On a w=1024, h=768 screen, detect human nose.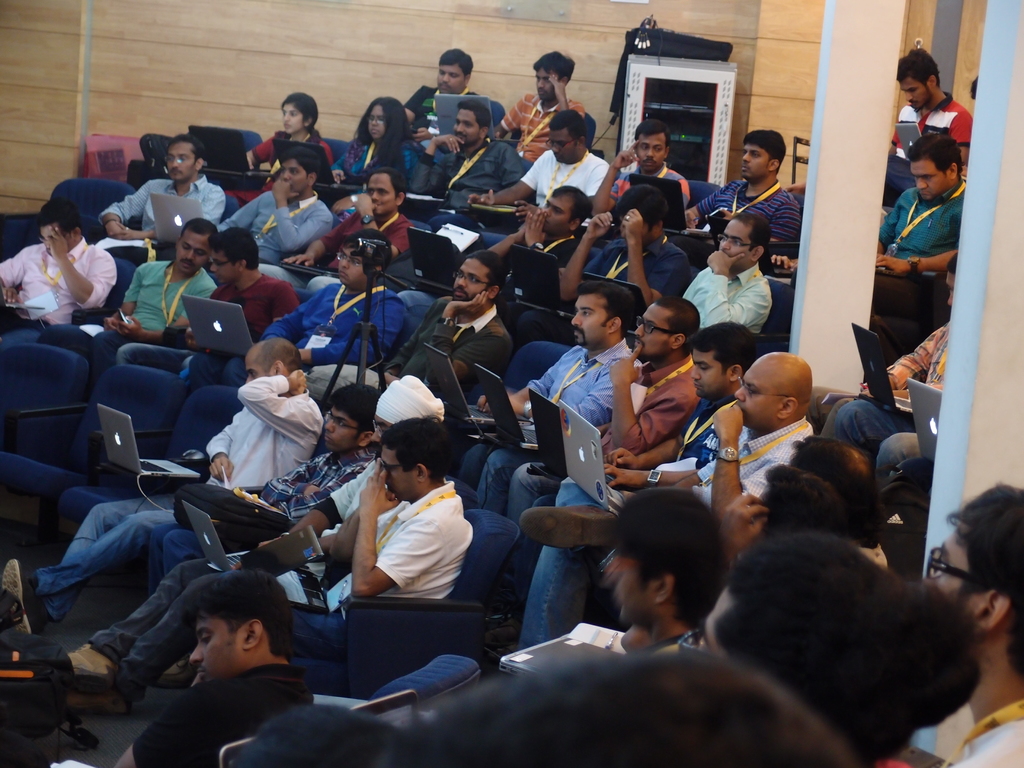
[321,419,332,431].
